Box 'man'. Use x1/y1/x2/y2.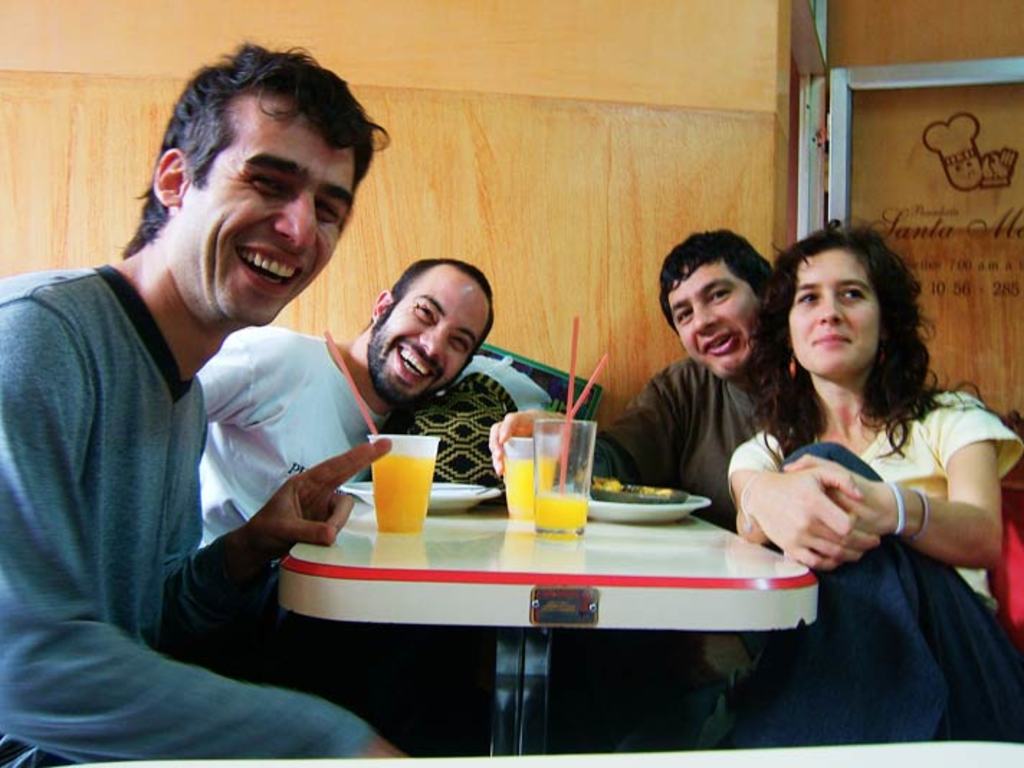
196/256/496/551.
